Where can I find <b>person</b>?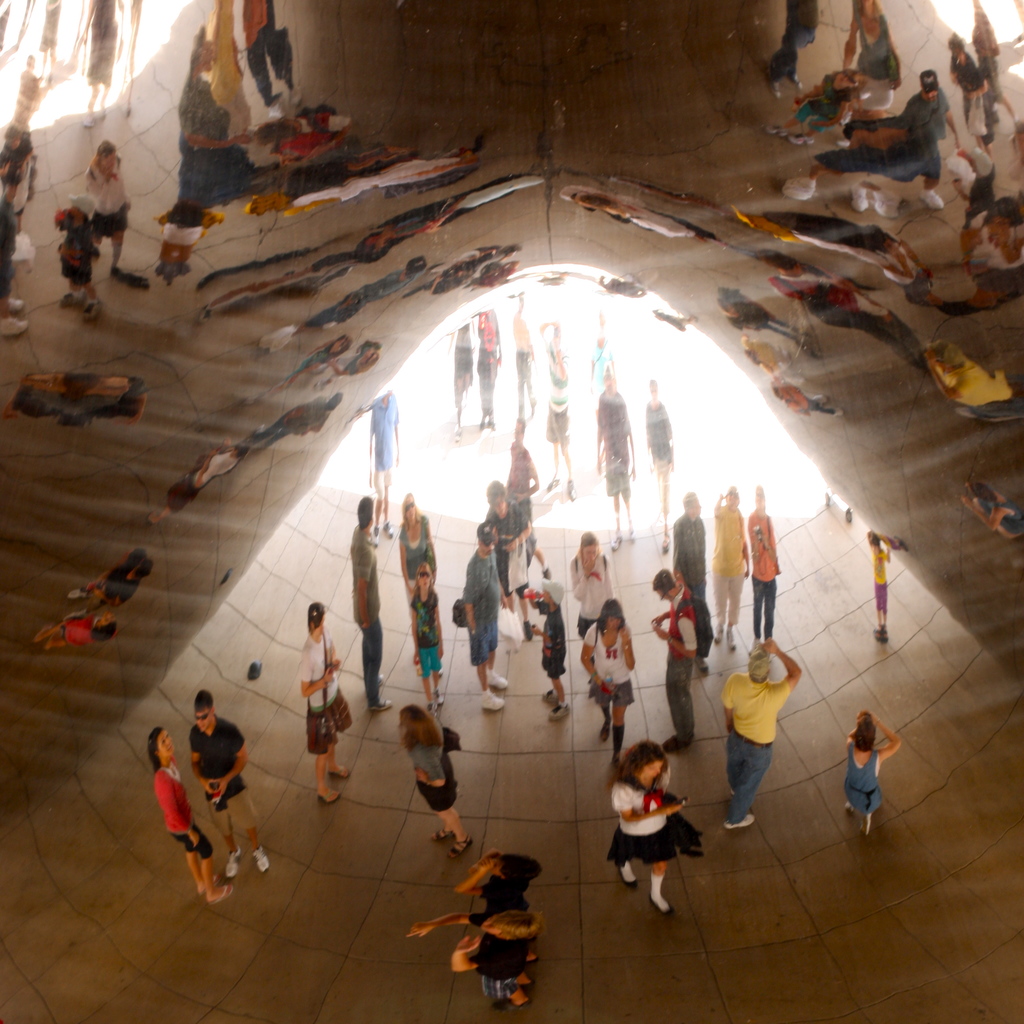
You can find it at [719, 512, 749, 645].
